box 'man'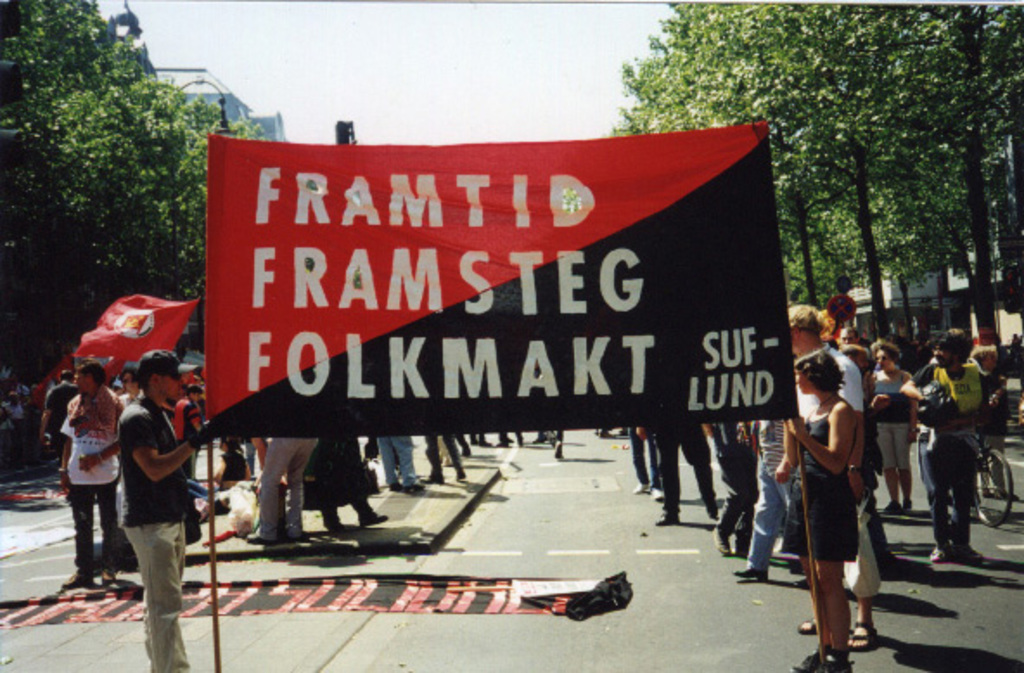
789:301:882:649
